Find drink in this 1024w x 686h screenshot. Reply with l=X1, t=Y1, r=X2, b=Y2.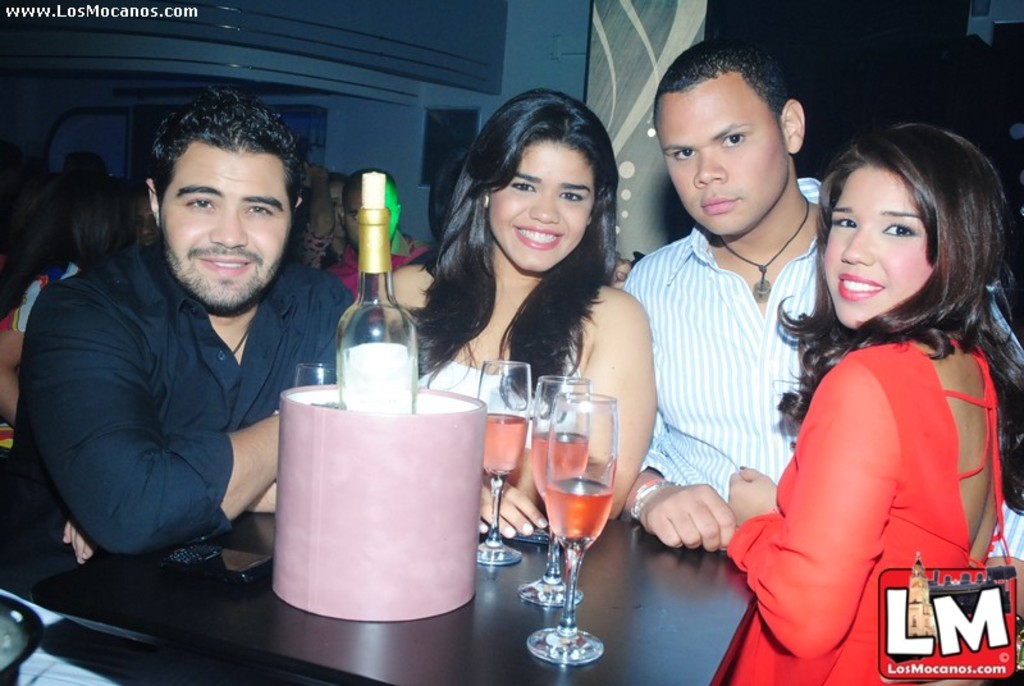
l=529, t=434, r=589, b=509.
